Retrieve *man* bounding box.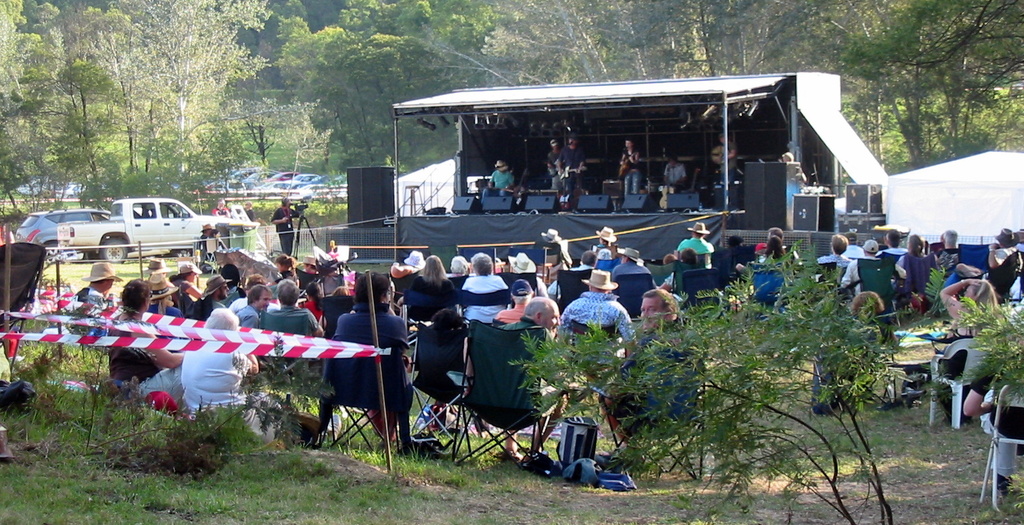
Bounding box: (x1=591, y1=226, x2=618, y2=262).
